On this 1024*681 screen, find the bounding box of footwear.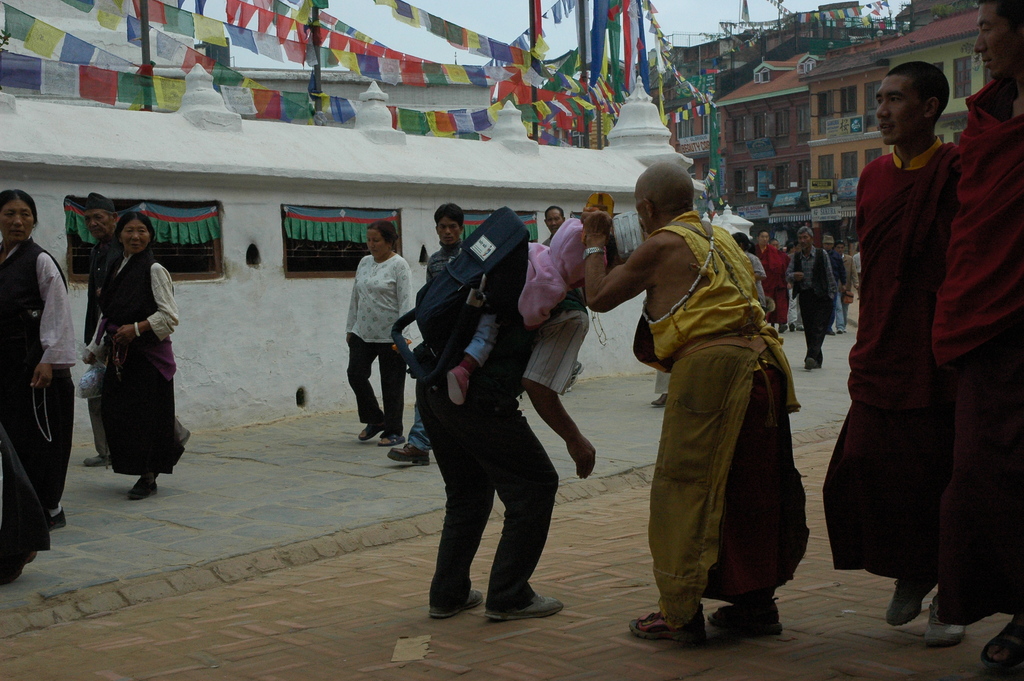
Bounding box: x1=883 y1=574 x2=938 y2=627.
